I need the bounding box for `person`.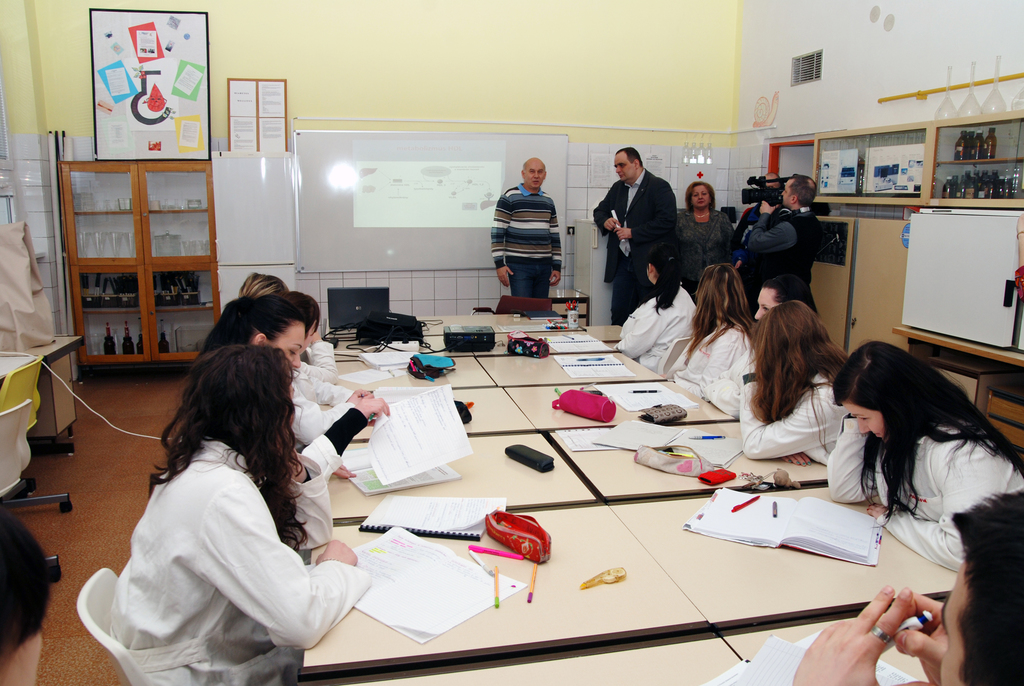
Here it is: [left=788, top=493, right=1023, bottom=685].
